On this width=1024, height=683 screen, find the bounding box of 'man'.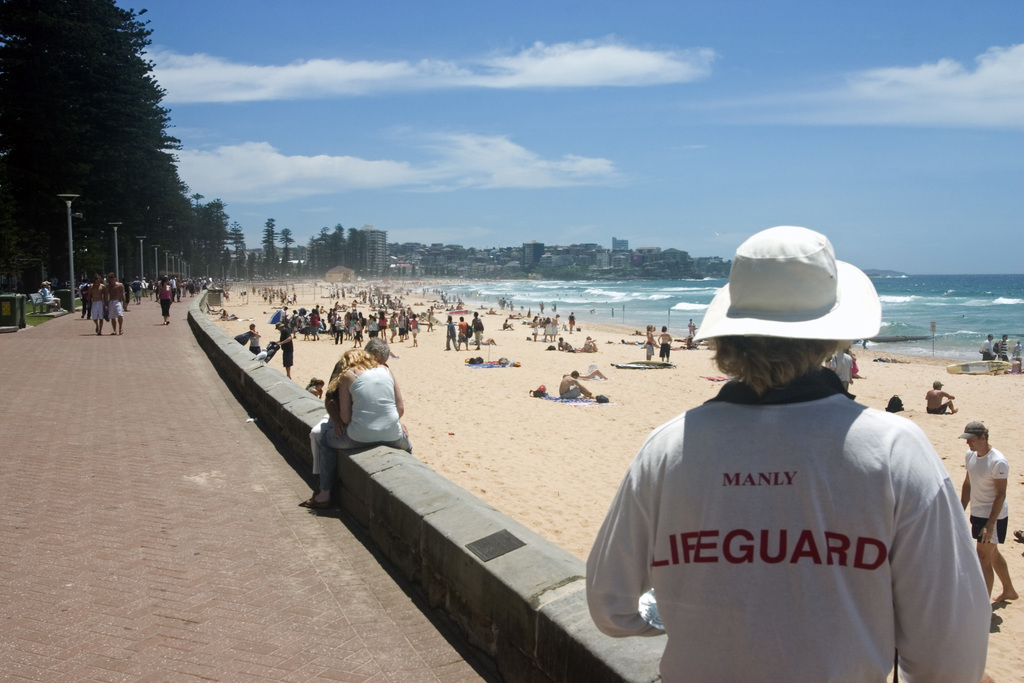
Bounding box: [1012, 340, 1023, 358].
